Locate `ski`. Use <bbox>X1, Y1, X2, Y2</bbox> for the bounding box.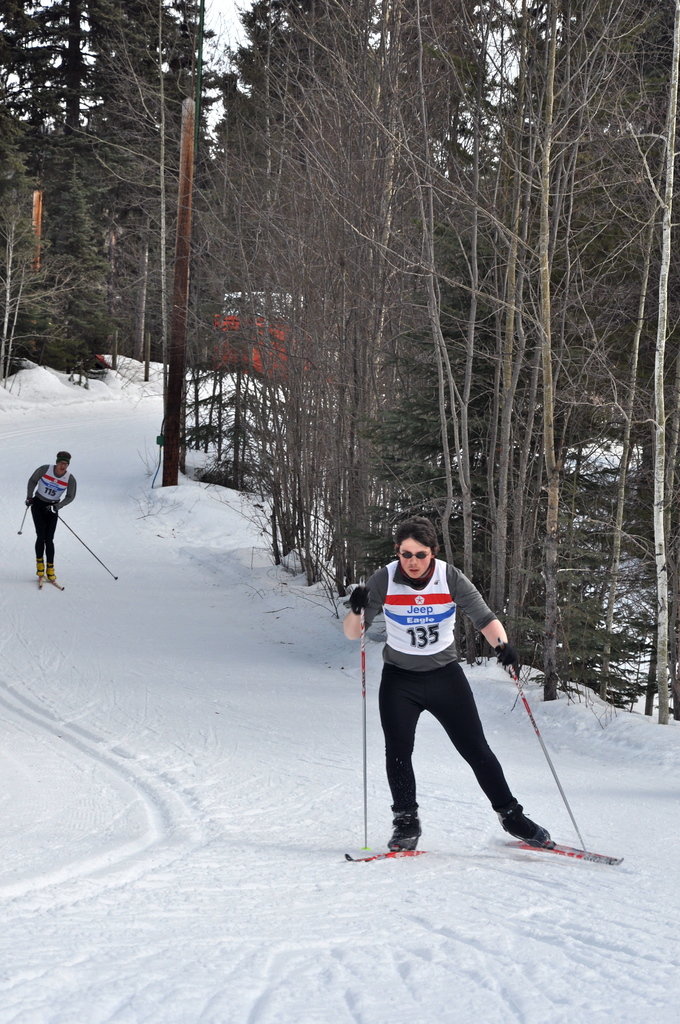
<bbox>507, 828, 629, 872</bbox>.
